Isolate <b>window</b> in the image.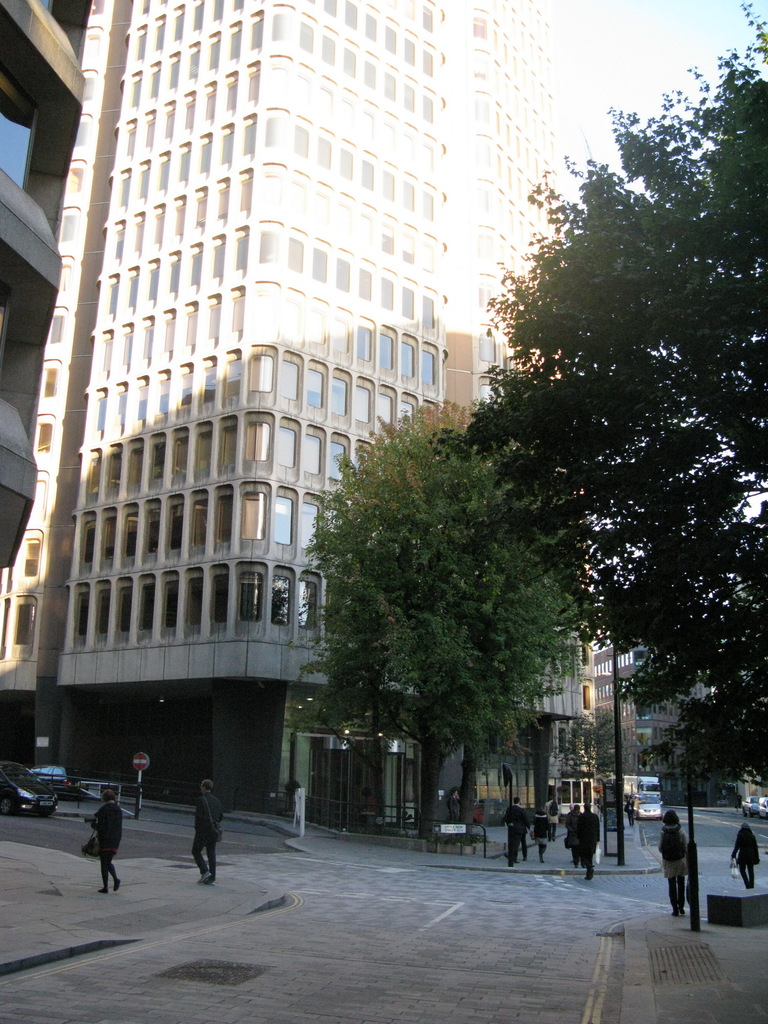
Isolated region: (x1=197, y1=92, x2=212, y2=122).
